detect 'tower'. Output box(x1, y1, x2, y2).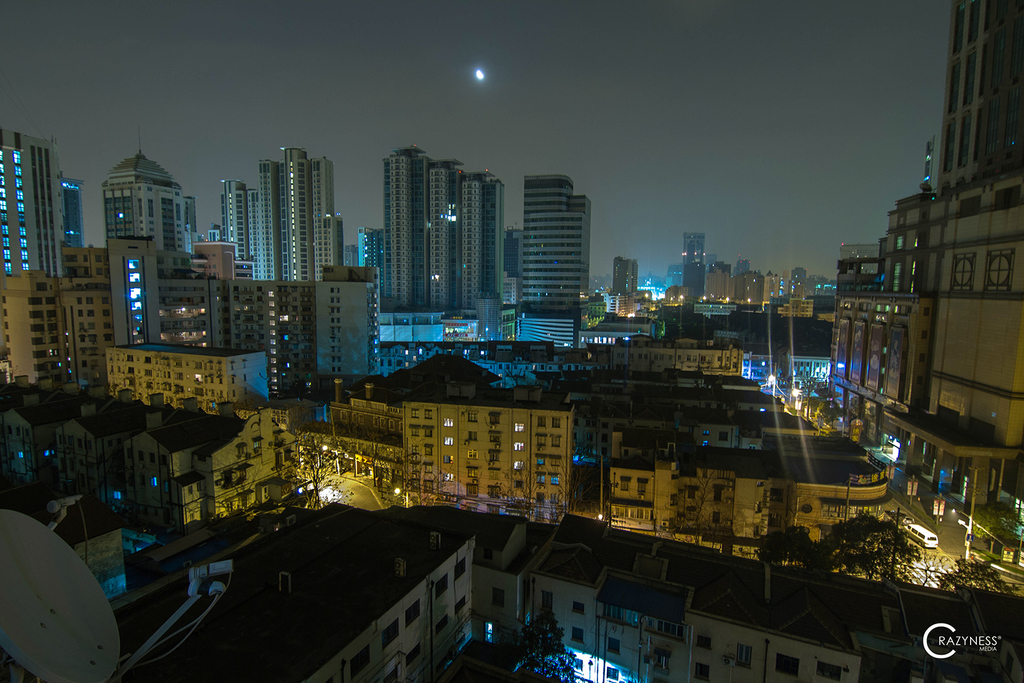
box(521, 174, 595, 317).
